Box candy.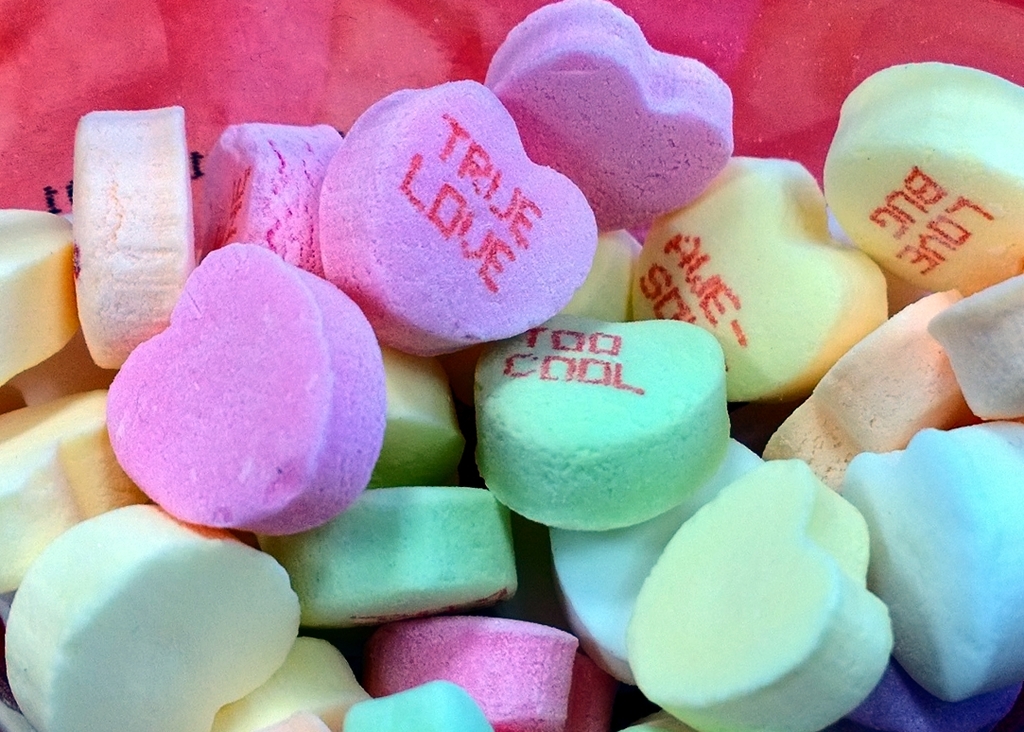
{"x1": 912, "y1": 275, "x2": 1023, "y2": 419}.
